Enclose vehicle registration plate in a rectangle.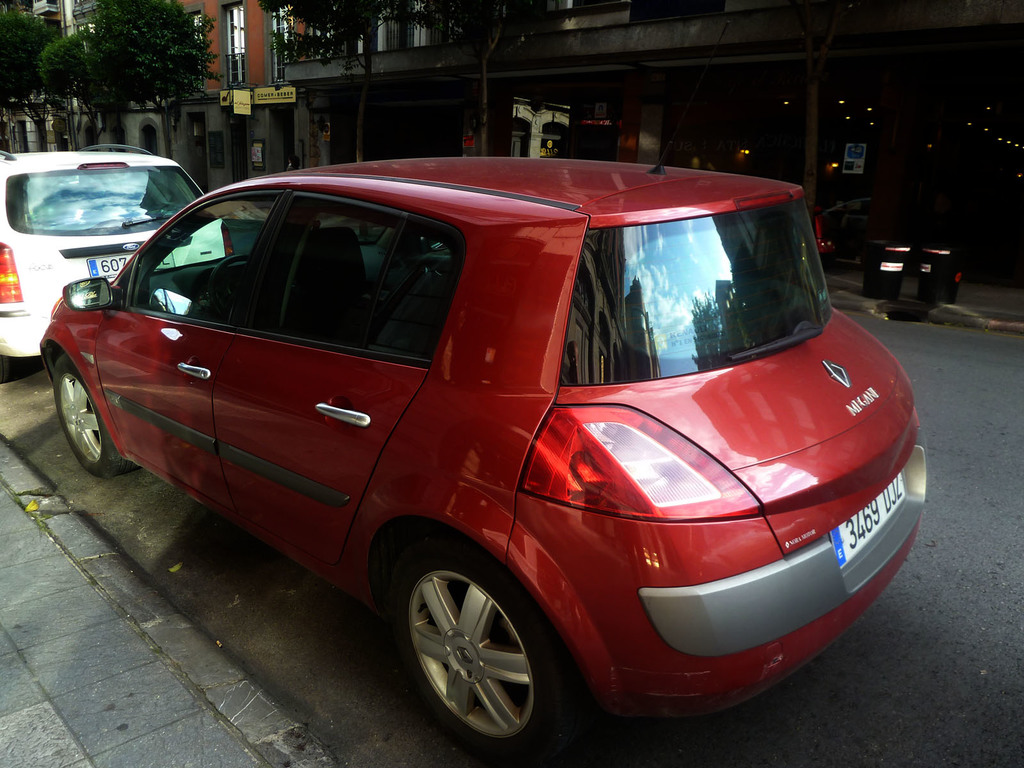
crop(827, 467, 906, 570).
